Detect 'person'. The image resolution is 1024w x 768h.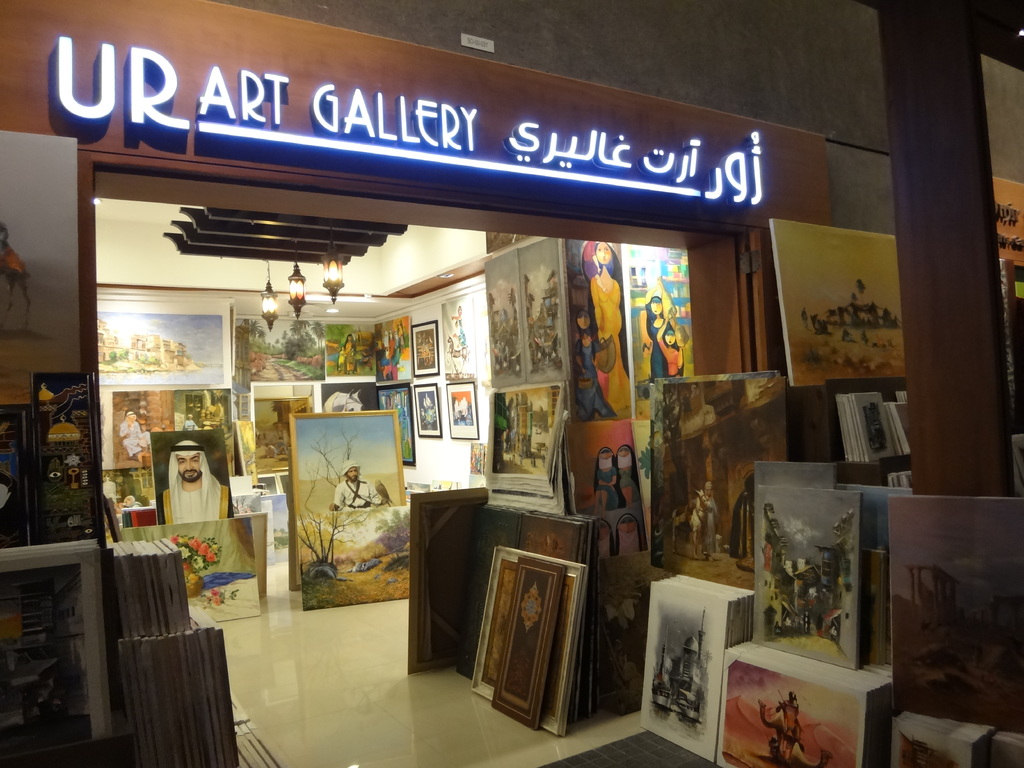
locate(163, 440, 227, 527).
